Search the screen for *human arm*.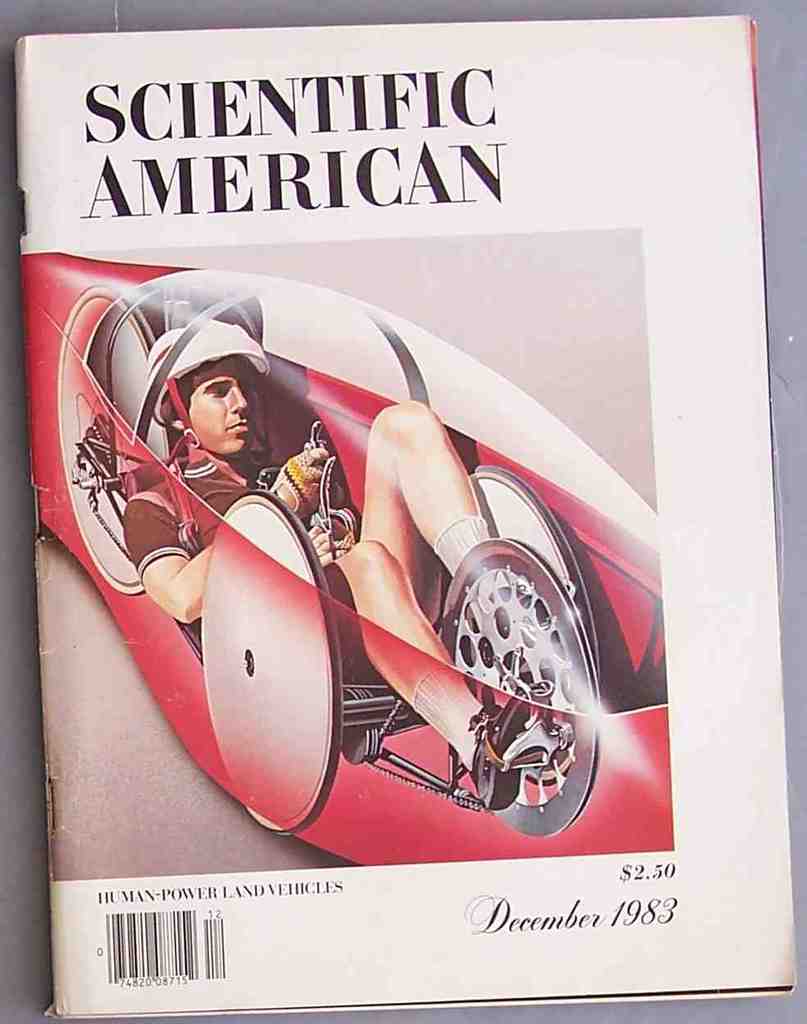
Found at [left=298, top=464, right=372, bottom=572].
